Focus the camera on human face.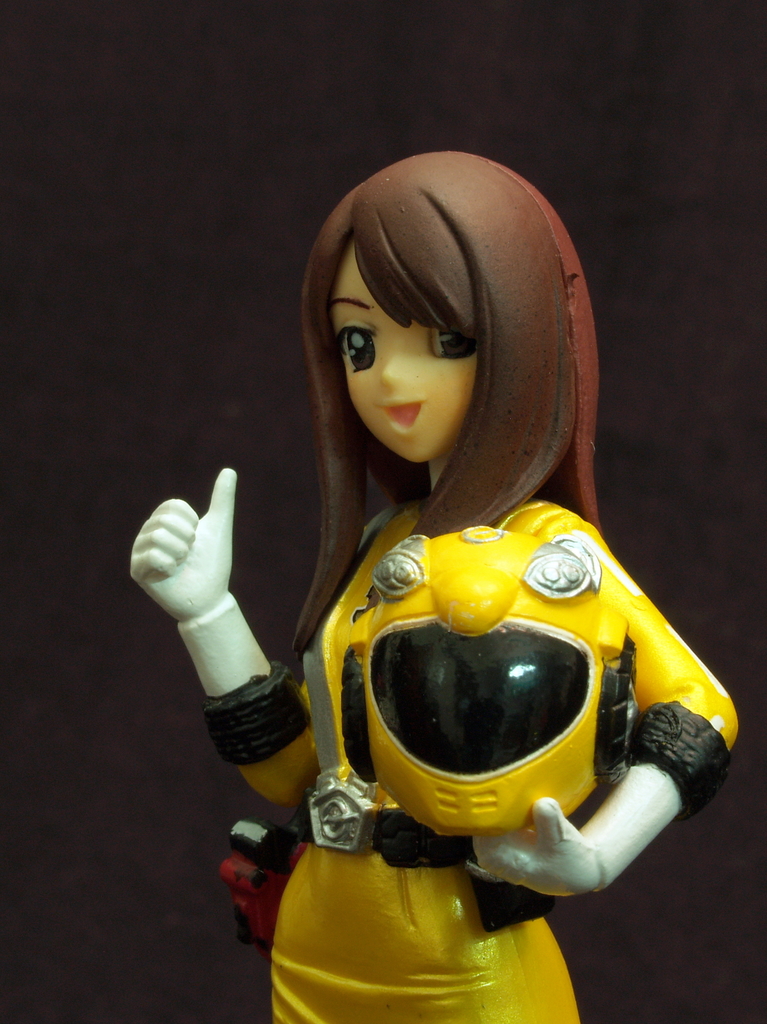
Focus region: 331 244 485 465.
